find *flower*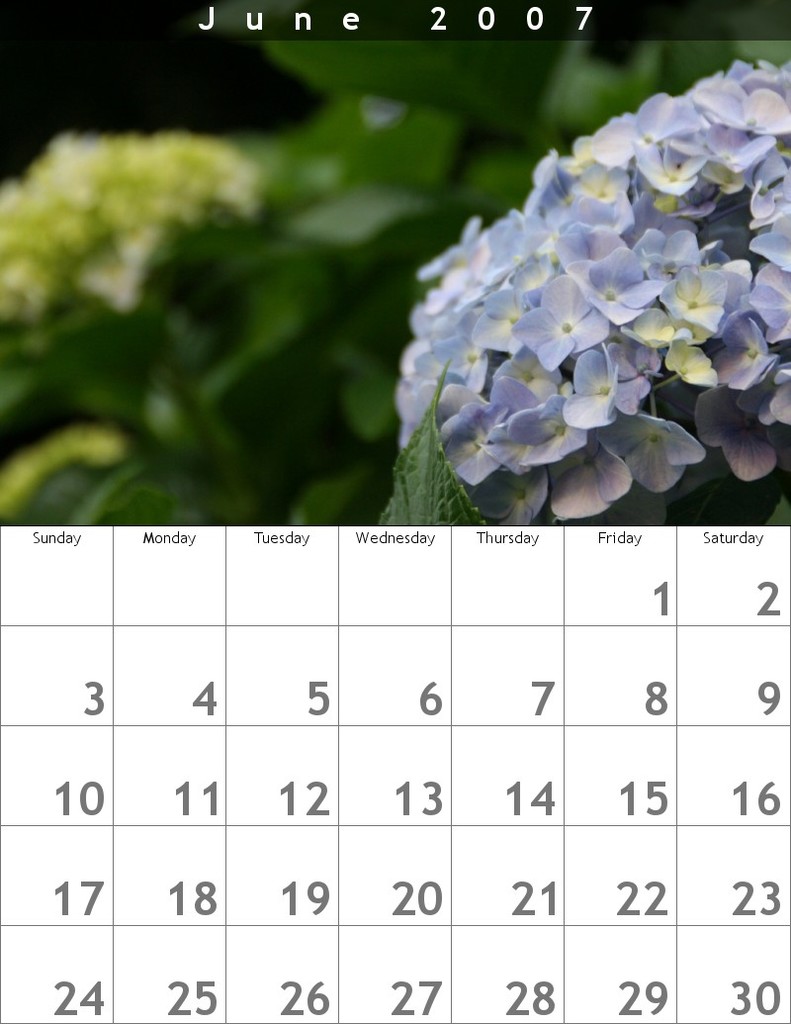
[559, 342, 649, 437]
